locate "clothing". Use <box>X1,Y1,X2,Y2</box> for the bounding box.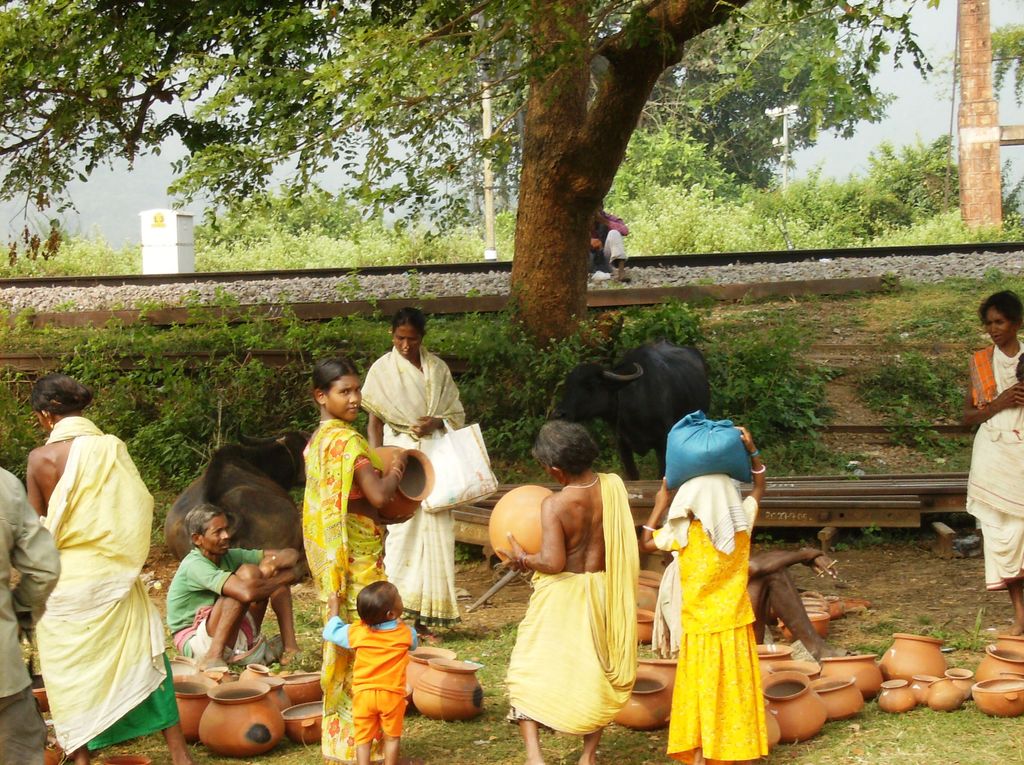
<box>301,417,389,764</box>.
